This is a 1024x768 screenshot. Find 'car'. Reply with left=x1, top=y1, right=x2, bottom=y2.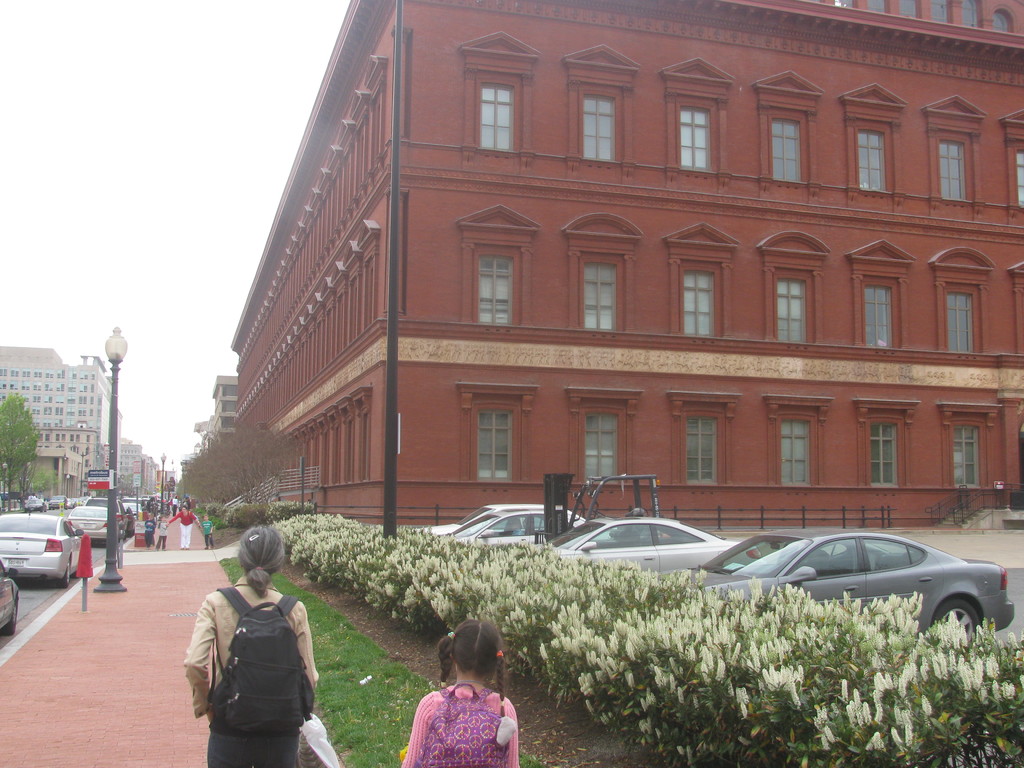
left=20, top=499, right=44, bottom=513.
